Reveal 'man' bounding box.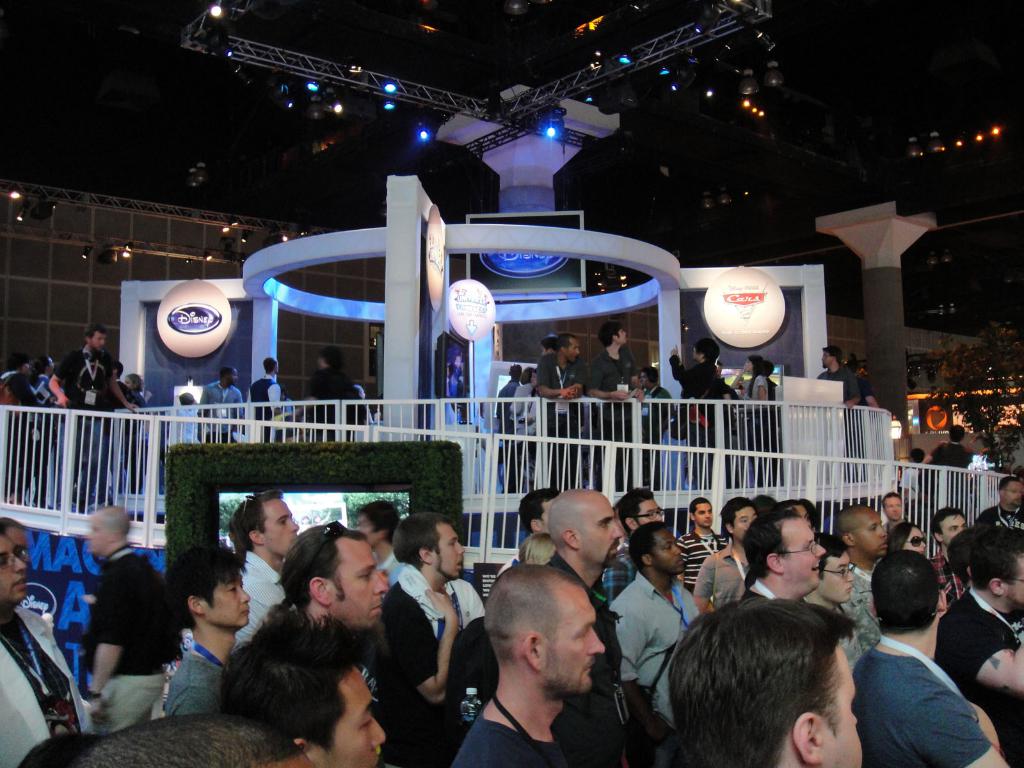
Revealed: x1=929 y1=511 x2=966 y2=607.
